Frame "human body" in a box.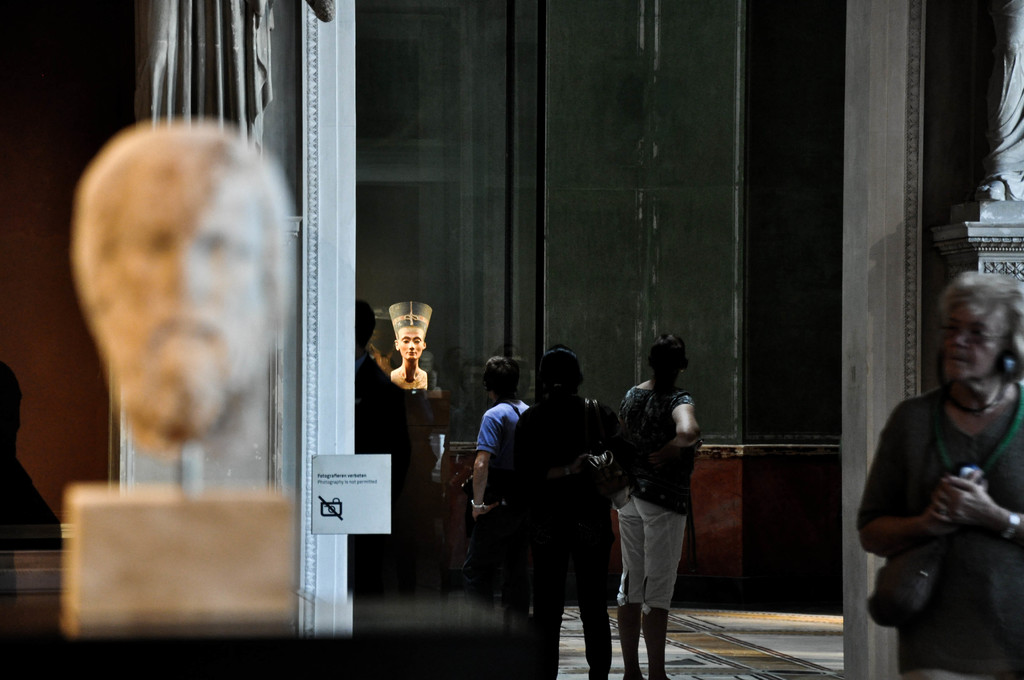
bbox=[617, 387, 705, 679].
